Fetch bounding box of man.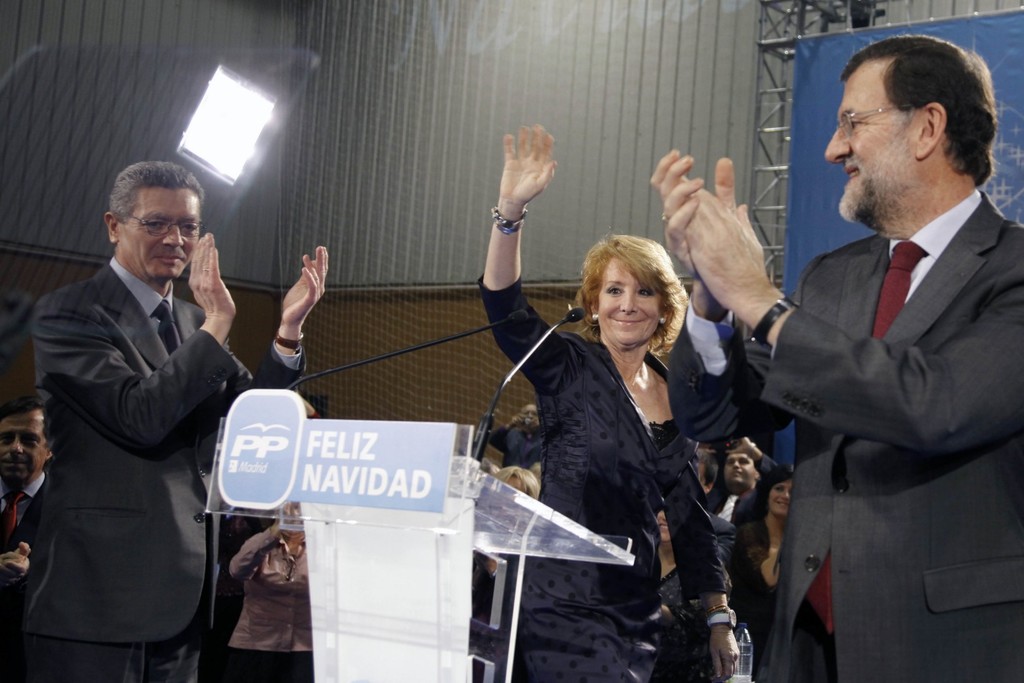
Bbox: locate(19, 138, 264, 676).
